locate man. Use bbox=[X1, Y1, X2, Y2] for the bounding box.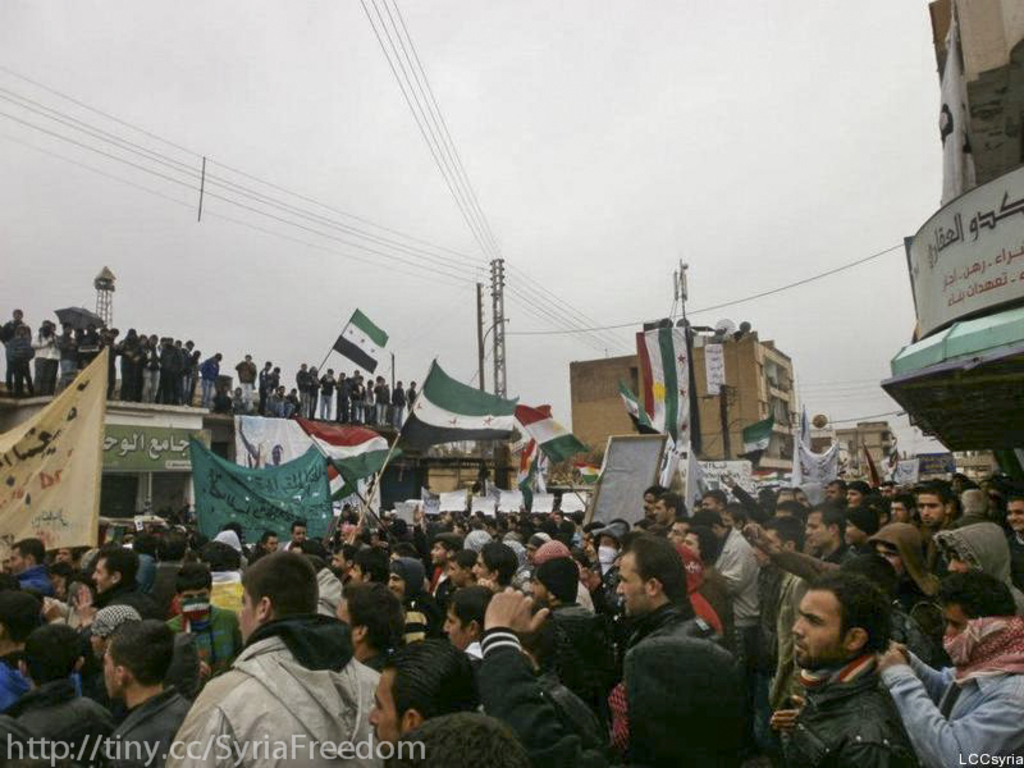
bbox=[800, 503, 851, 561].
